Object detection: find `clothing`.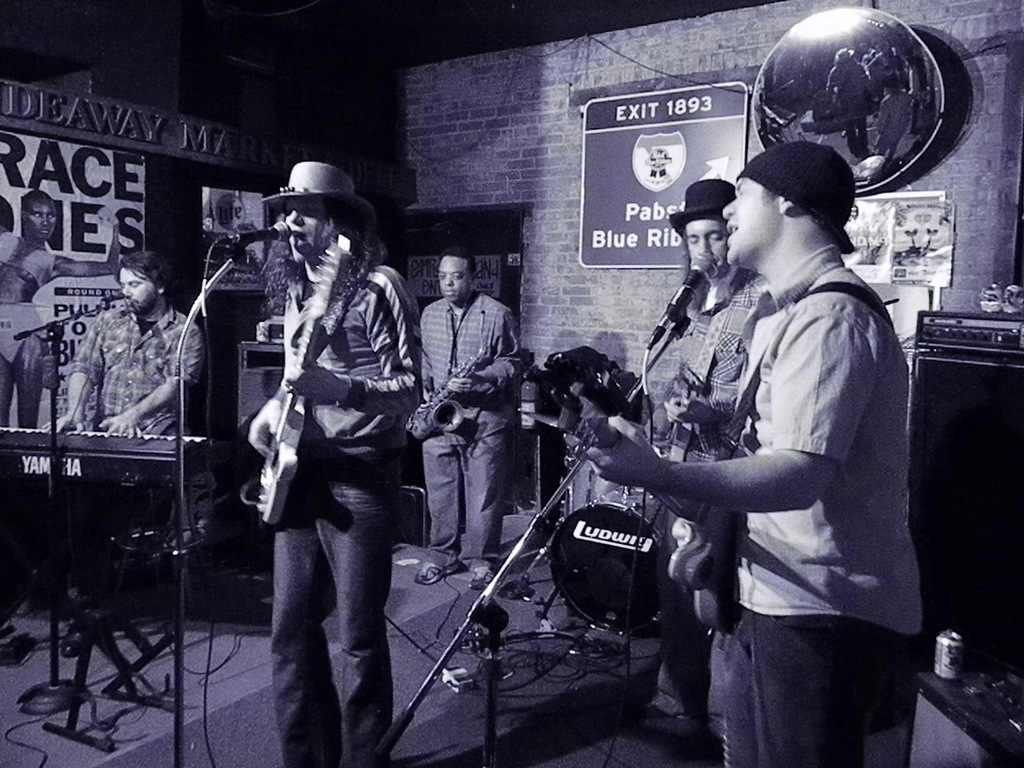
region(0, 229, 59, 371).
